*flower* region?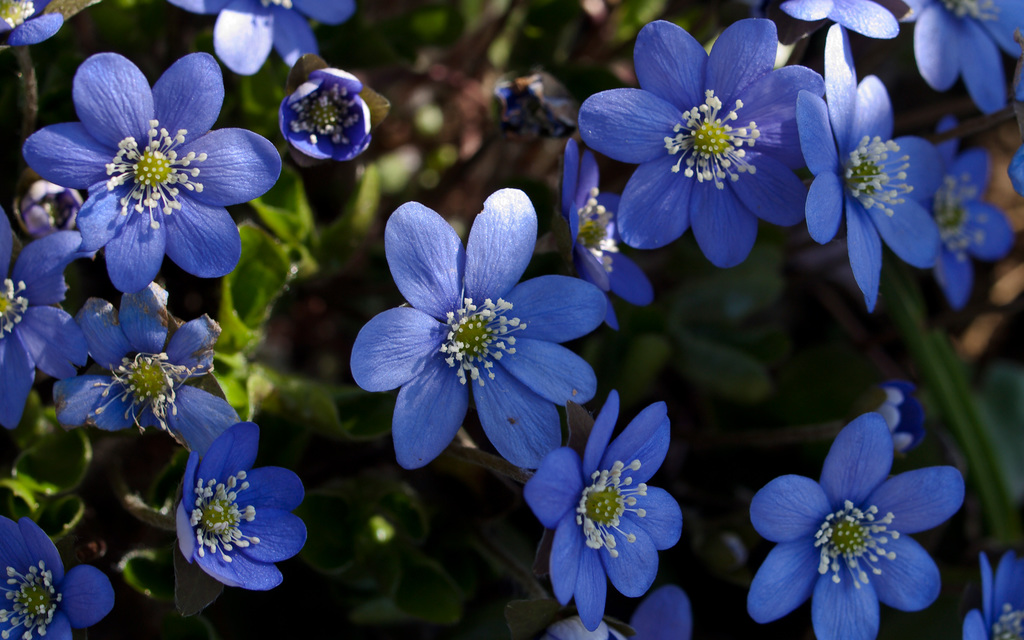
<box>556,132,662,312</box>
